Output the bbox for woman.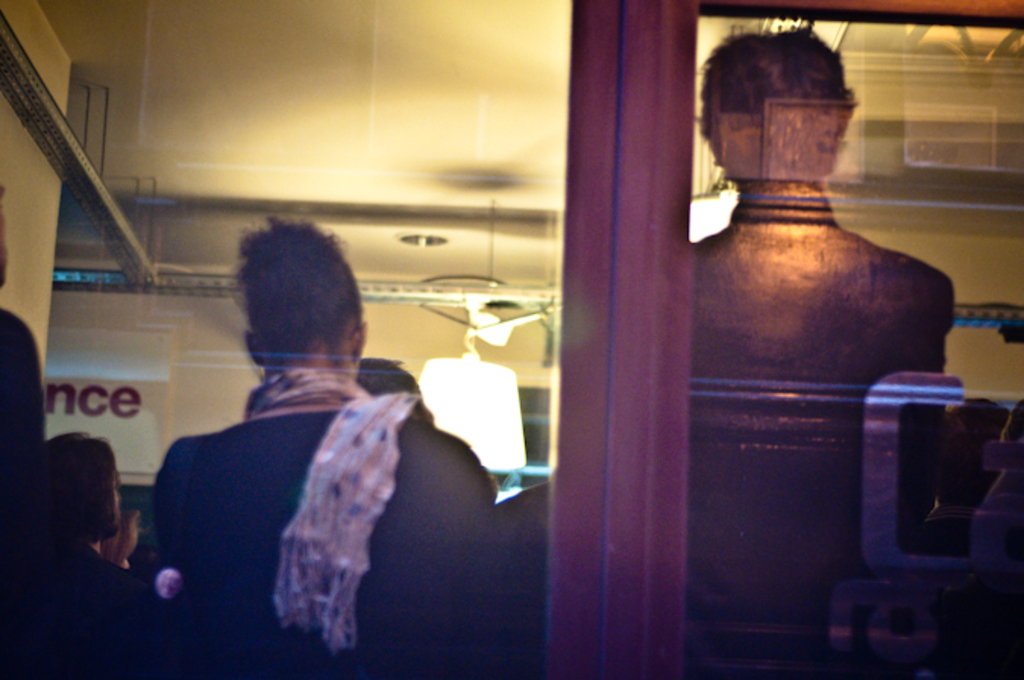
rect(147, 216, 490, 678).
